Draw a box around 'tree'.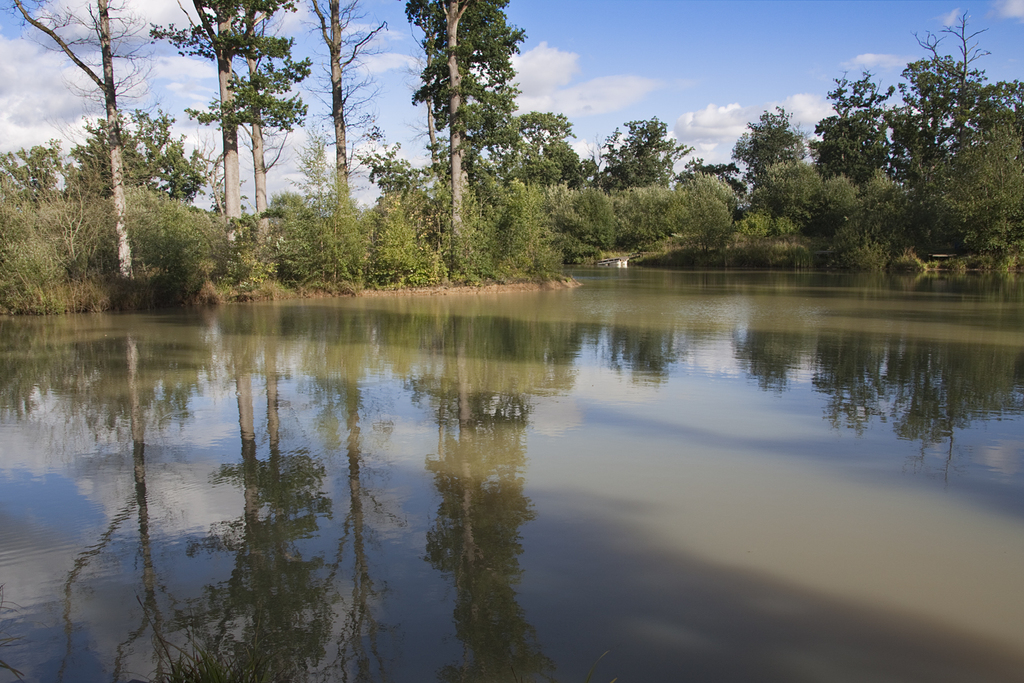
295:0:376:262.
